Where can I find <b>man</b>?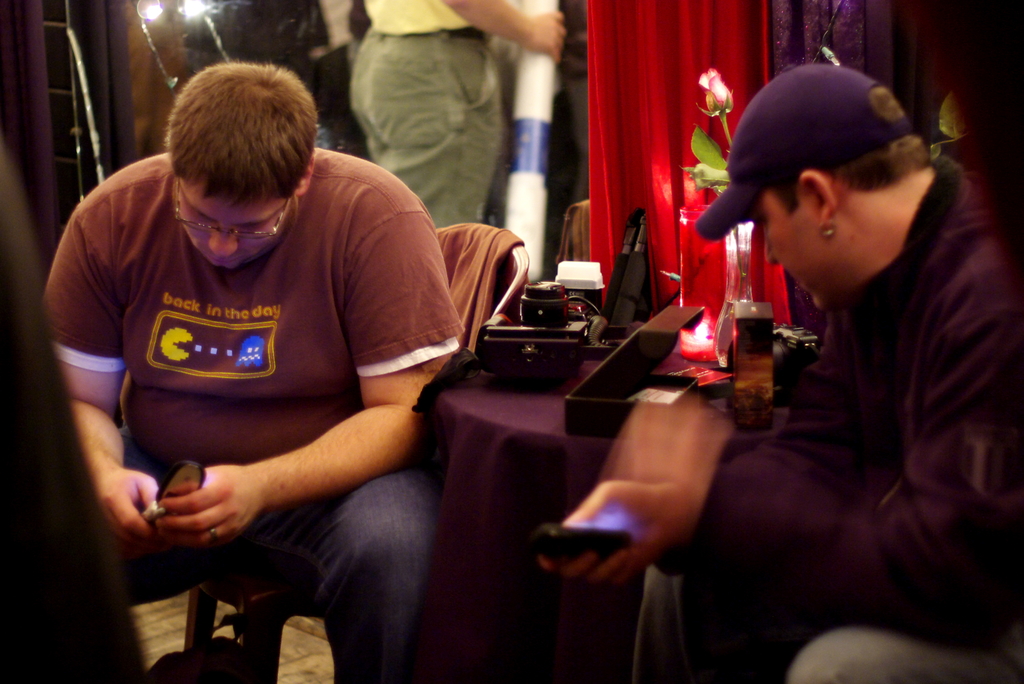
You can find it at box=[17, 44, 528, 640].
